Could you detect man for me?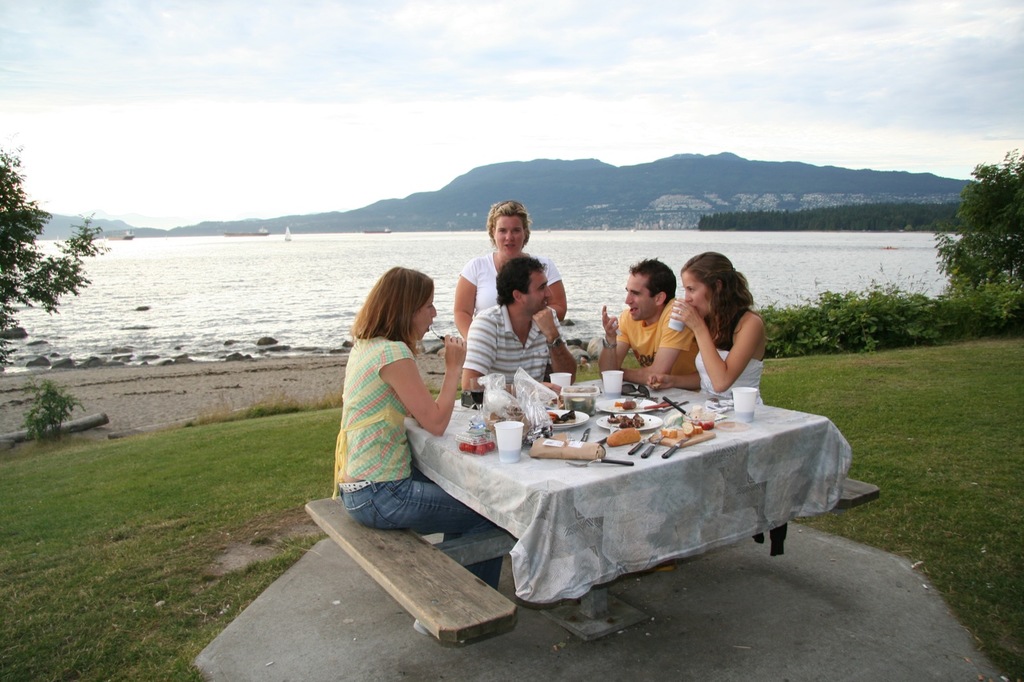
Detection result: pyautogui.locateOnScreen(448, 248, 589, 393).
